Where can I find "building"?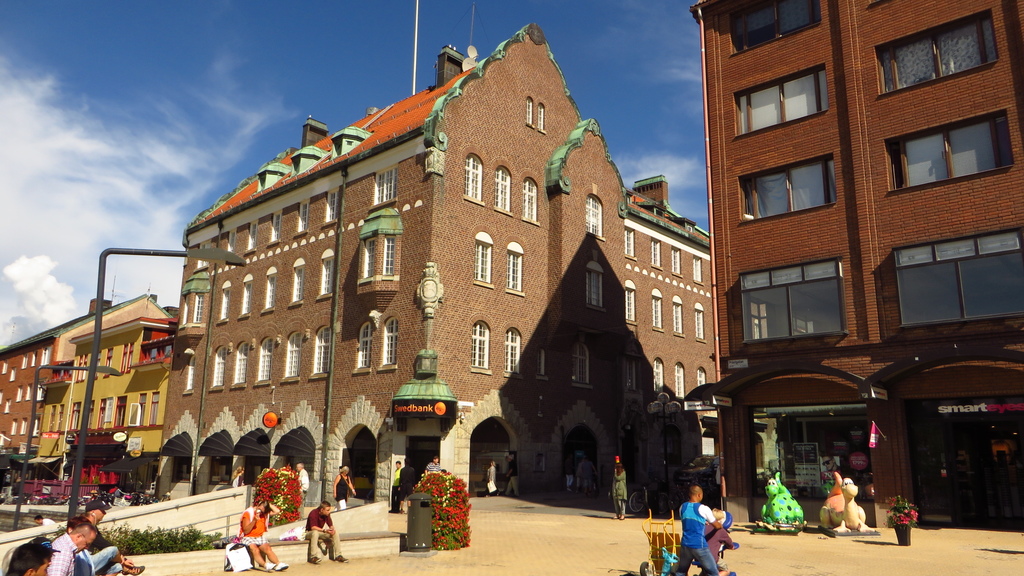
You can find it at box=[0, 290, 177, 505].
